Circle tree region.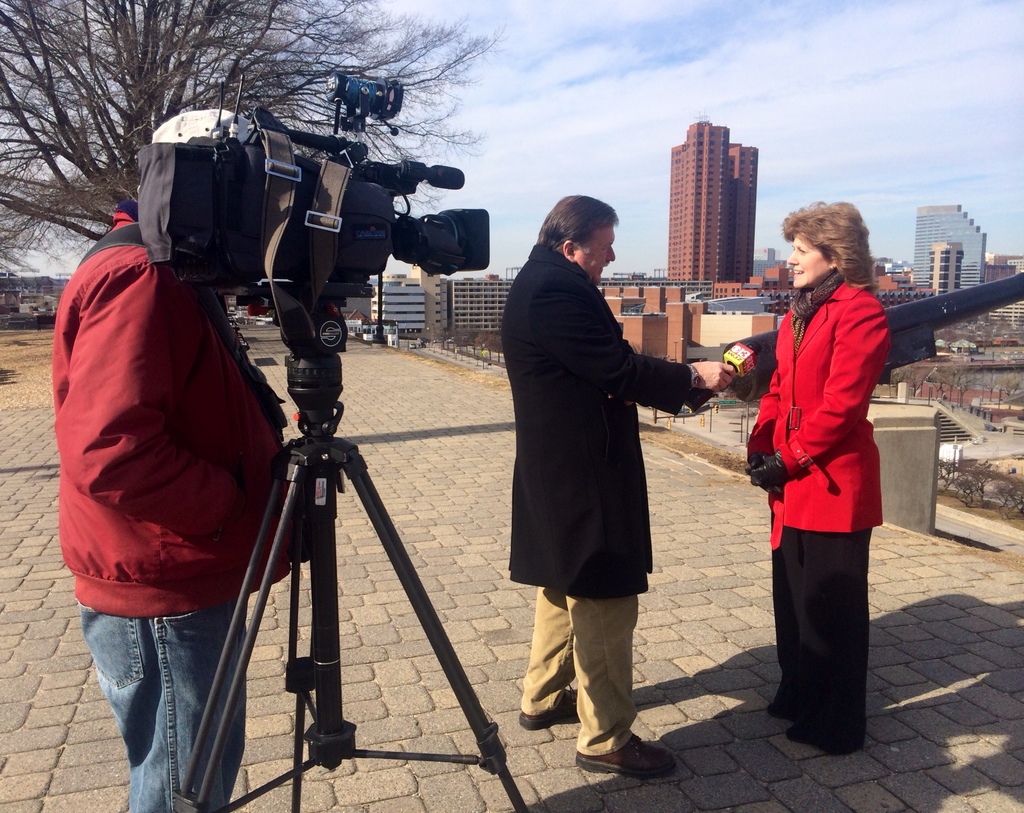
Region: rect(0, 0, 499, 245).
